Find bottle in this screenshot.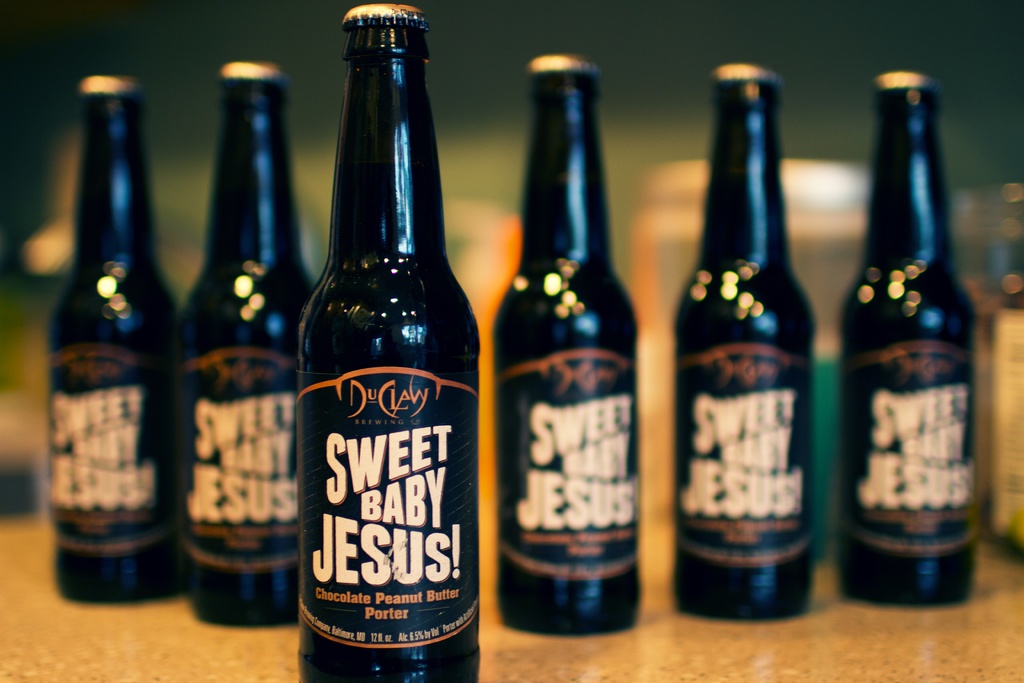
The bounding box for bottle is Rect(187, 60, 324, 636).
